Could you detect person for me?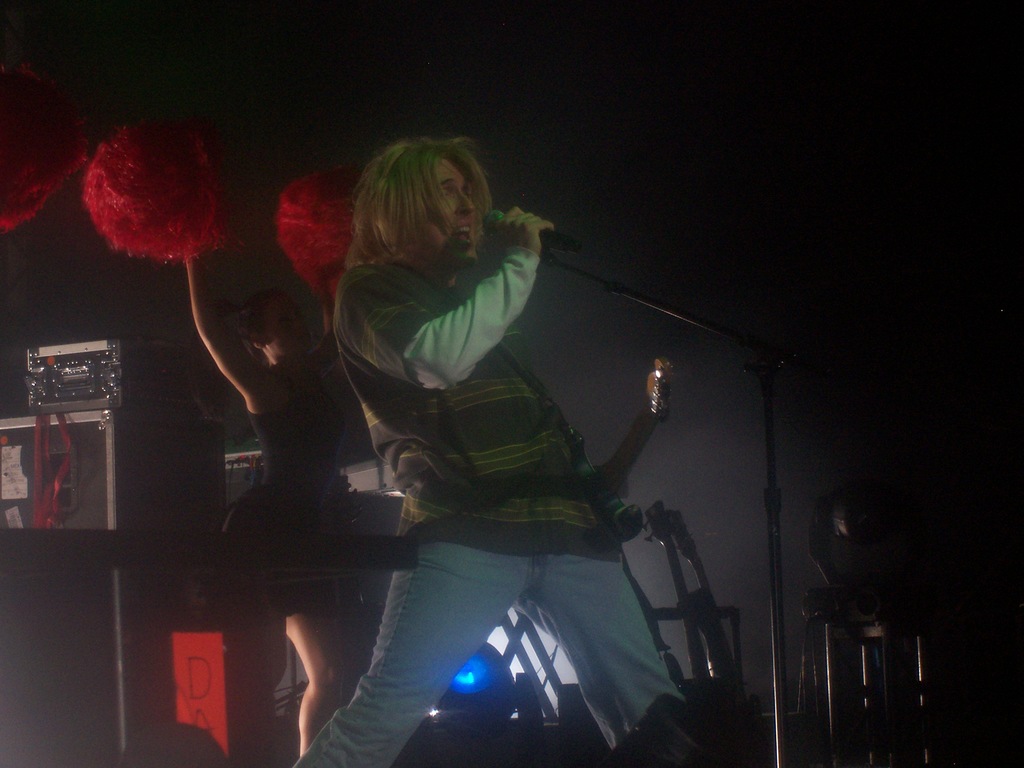
Detection result: [x1=177, y1=236, x2=341, y2=767].
